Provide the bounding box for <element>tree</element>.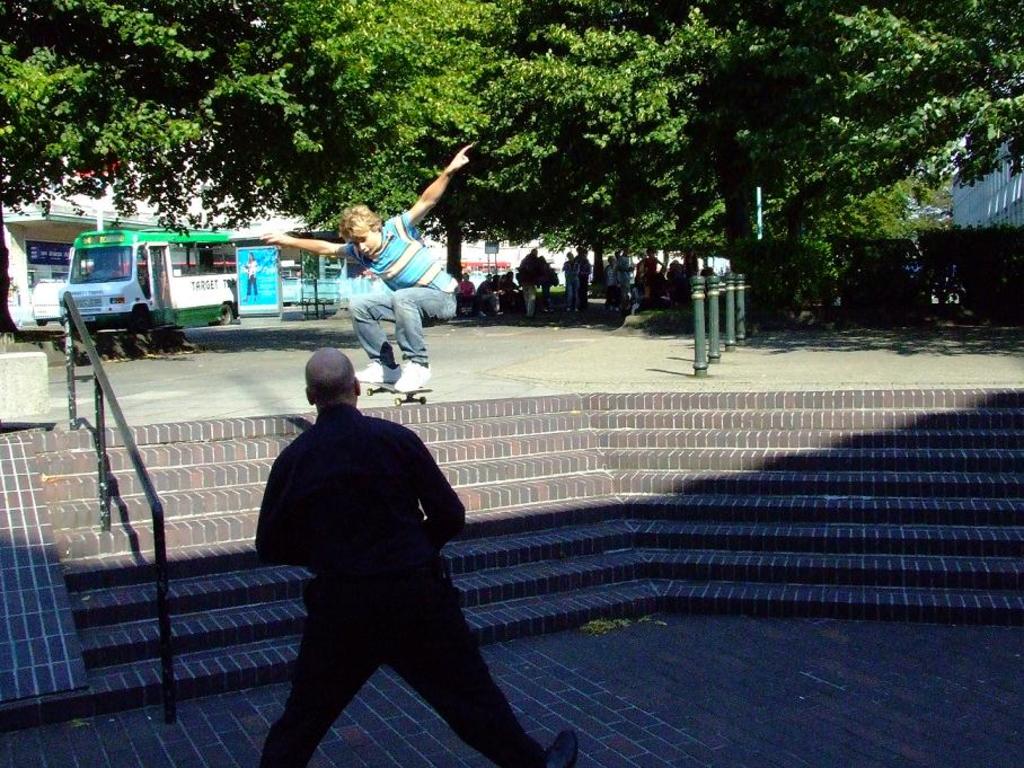
{"left": 745, "top": 227, "right": 855, "bottom": 326}.
